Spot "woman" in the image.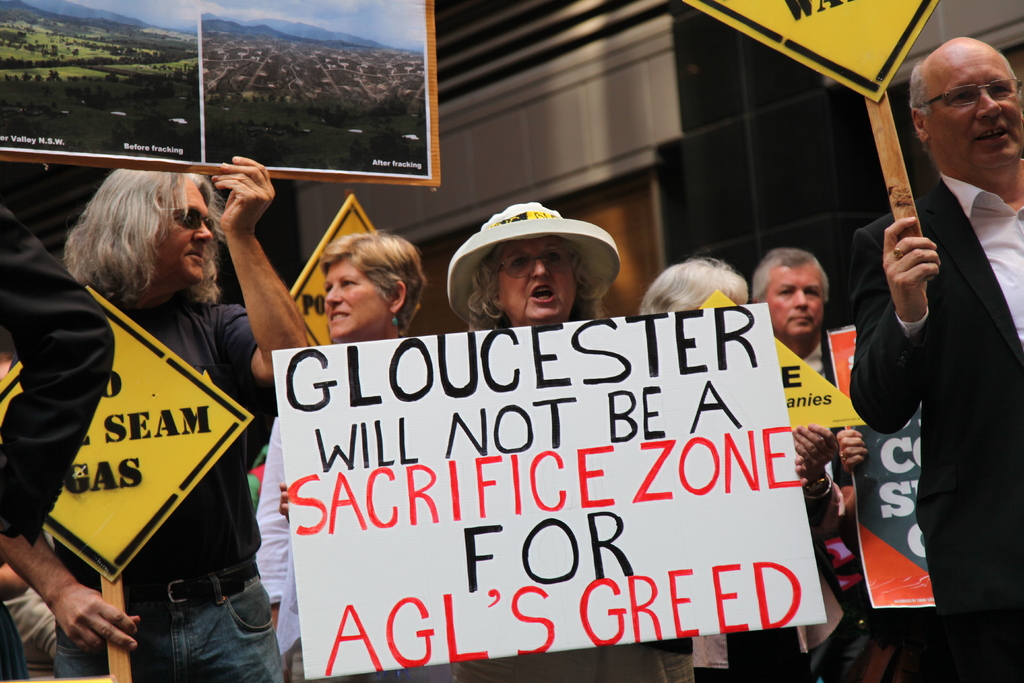
"woman" found at 445,197,698,682.
